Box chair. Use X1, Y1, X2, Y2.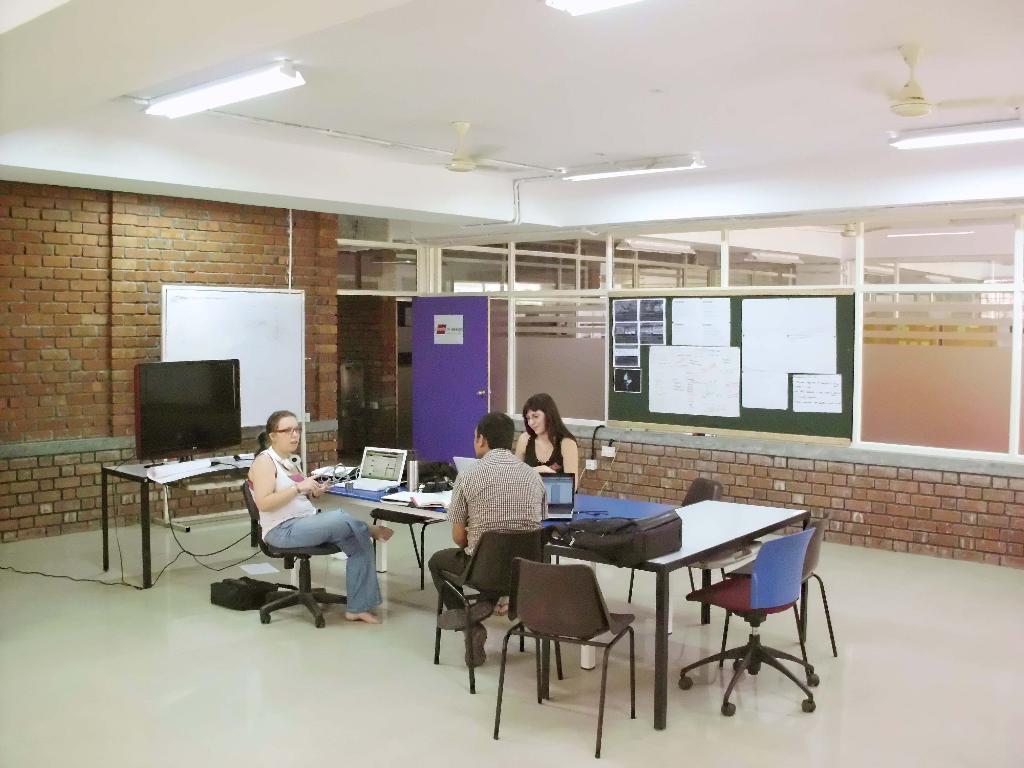
625, 477, 731, 628.
